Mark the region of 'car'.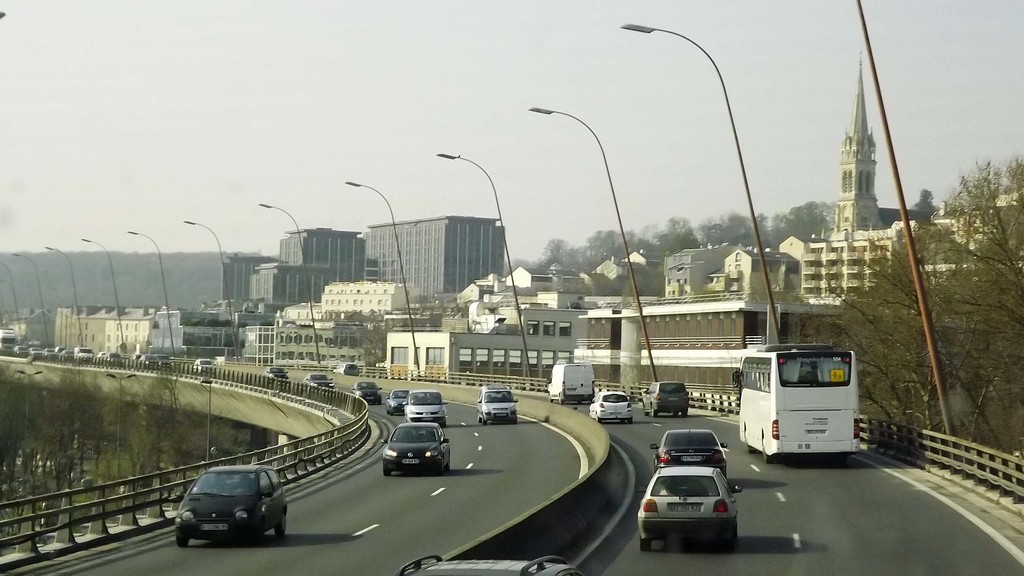
Region: (476,382,519,424).
